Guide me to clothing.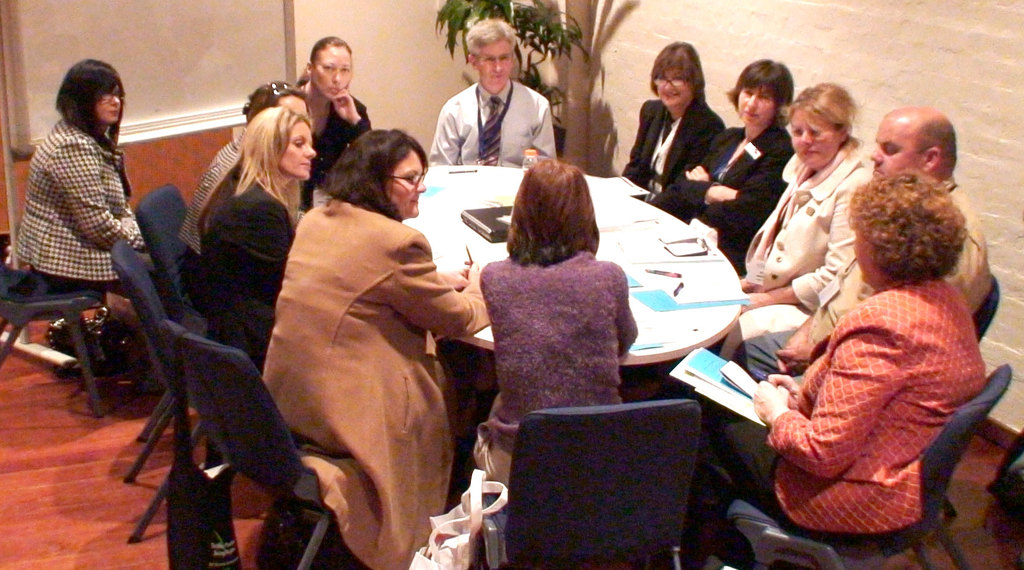
Guidance: (x1=298, y1=91, x2=372, y2=214).
